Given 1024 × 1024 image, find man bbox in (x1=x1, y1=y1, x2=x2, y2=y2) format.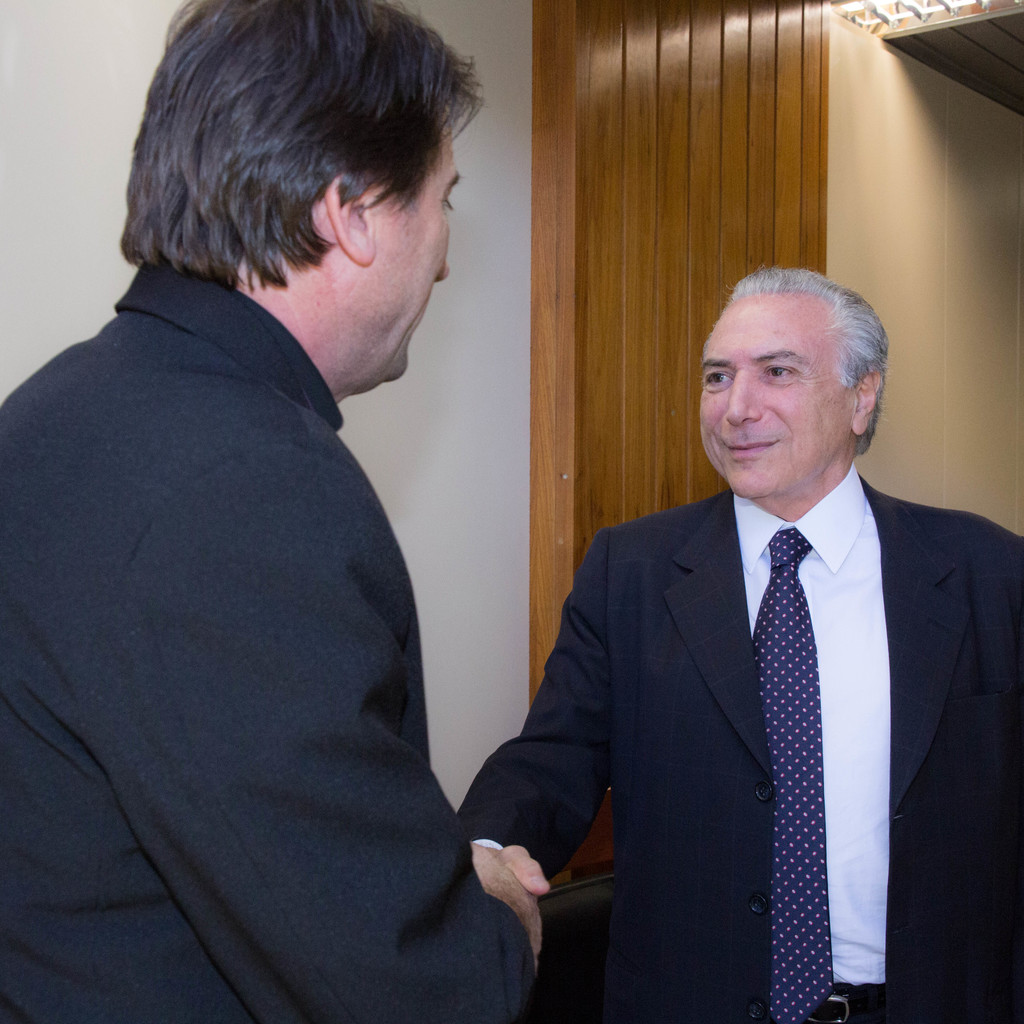
(x1=478, y1=191, x2=980, y2=1023).
